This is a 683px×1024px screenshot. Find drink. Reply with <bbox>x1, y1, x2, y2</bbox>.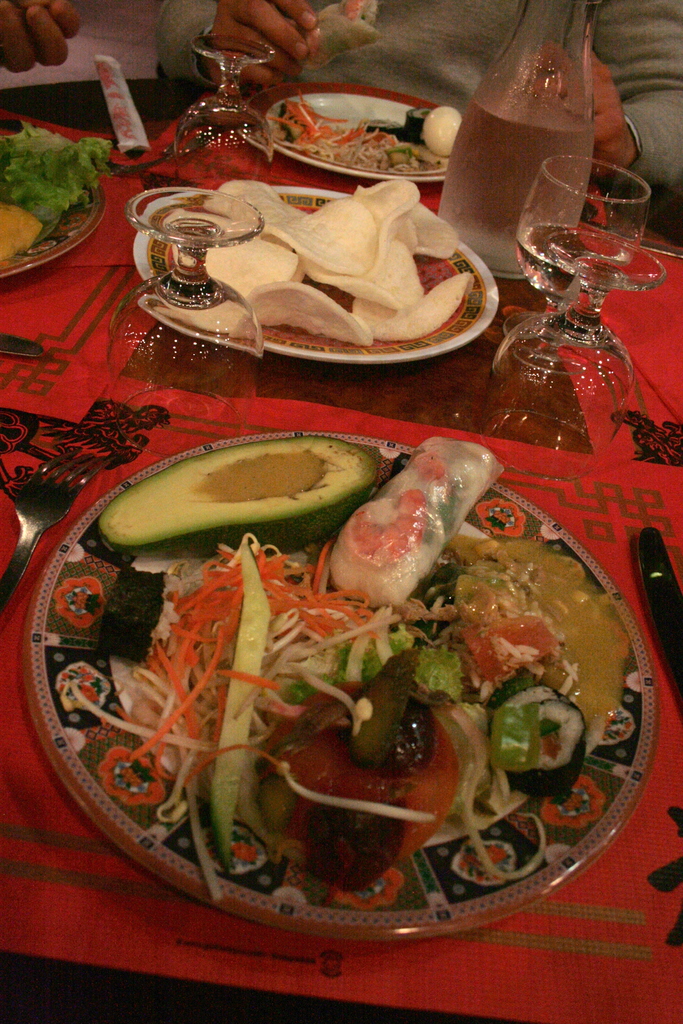
<bbox>525, 225, 607, 290</bbox>.
